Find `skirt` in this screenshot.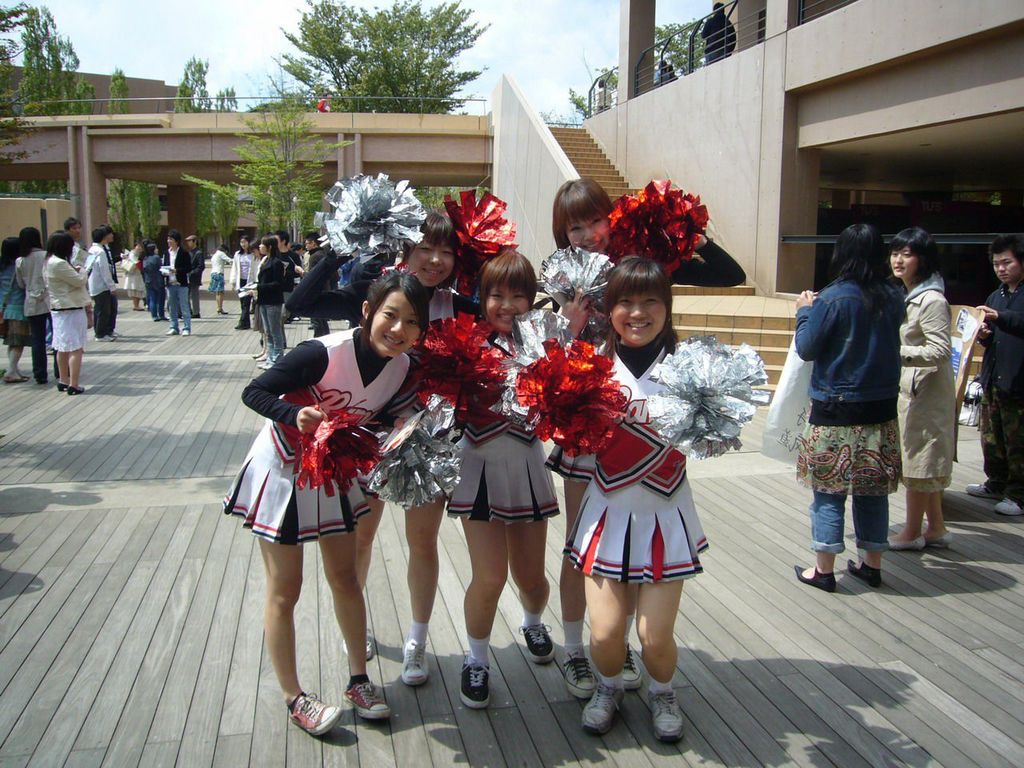
The bounding box for `skirt` is Rect(445, 434, 563, 518).
